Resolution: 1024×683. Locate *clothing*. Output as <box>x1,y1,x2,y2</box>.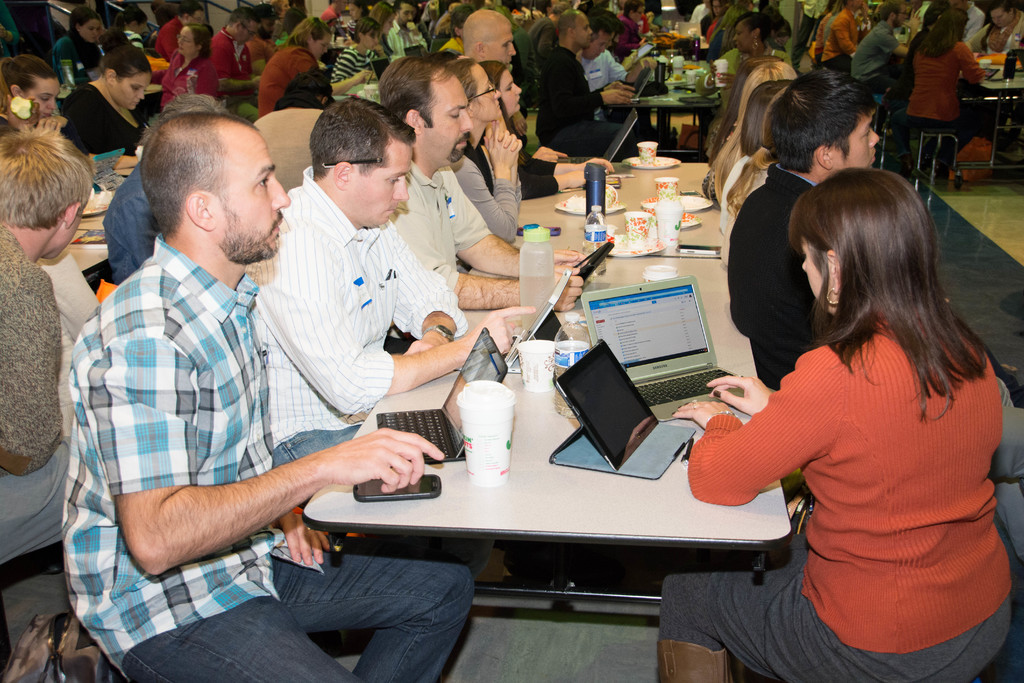
<box>902,44,991,154</box>.
